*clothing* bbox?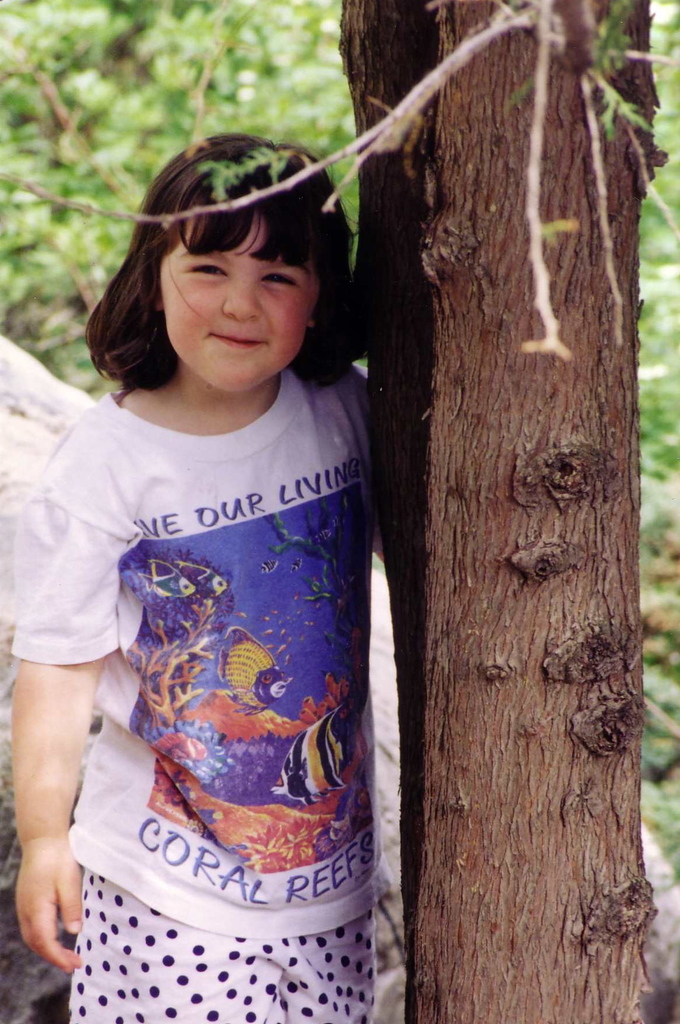
6:355:388:1023
